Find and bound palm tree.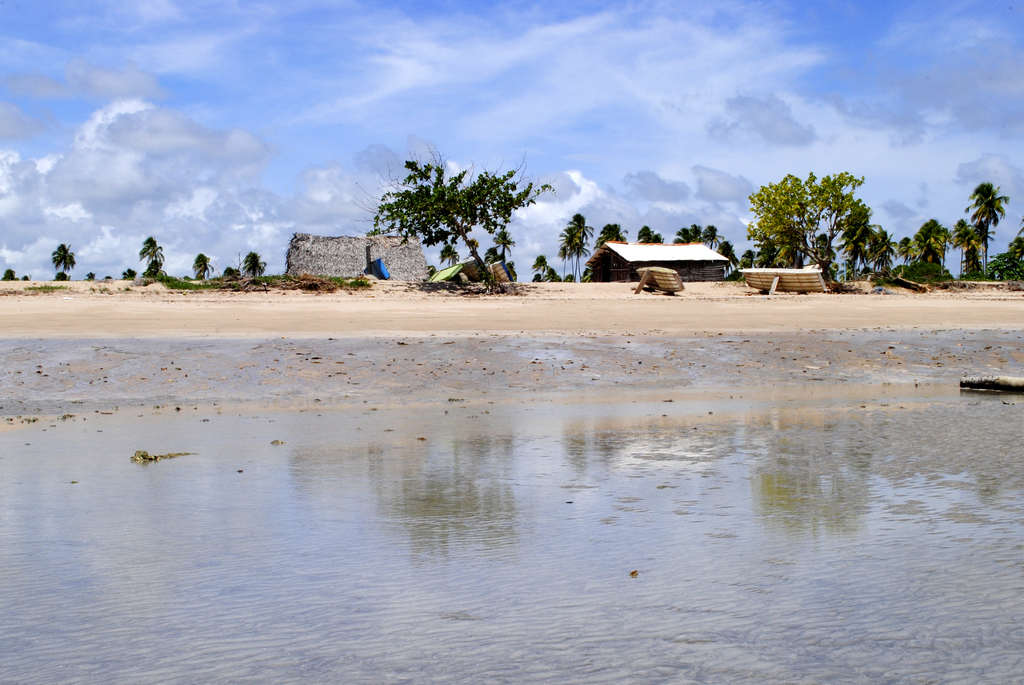
Bound: [x1=596, y1=221, x2=628, y2=248].
